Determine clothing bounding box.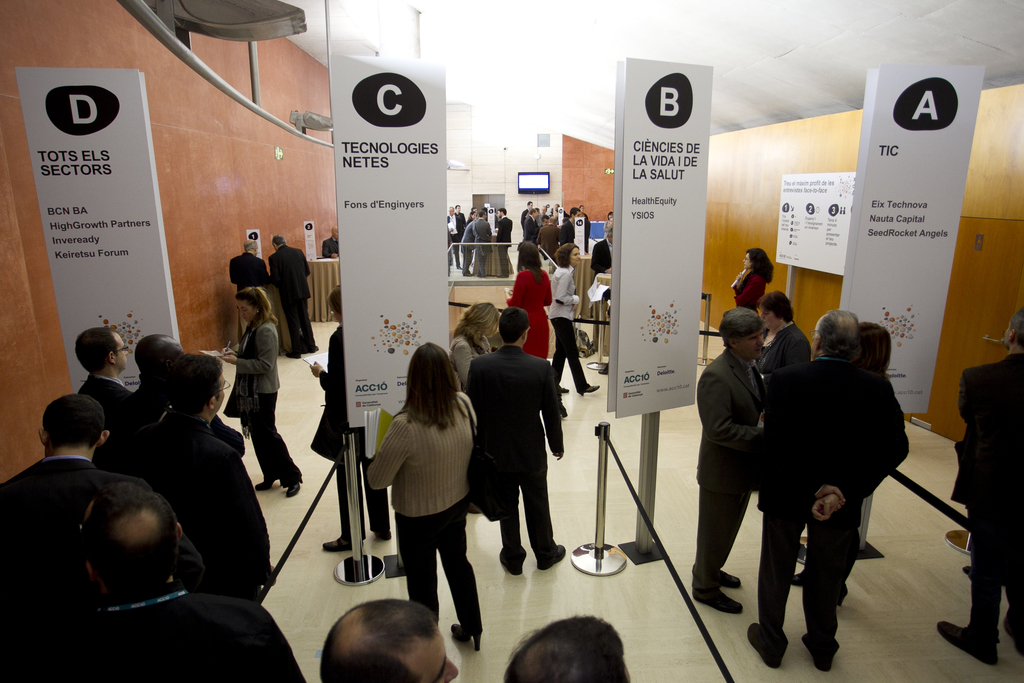
Determined: <box>271,236,326,360</box>.
